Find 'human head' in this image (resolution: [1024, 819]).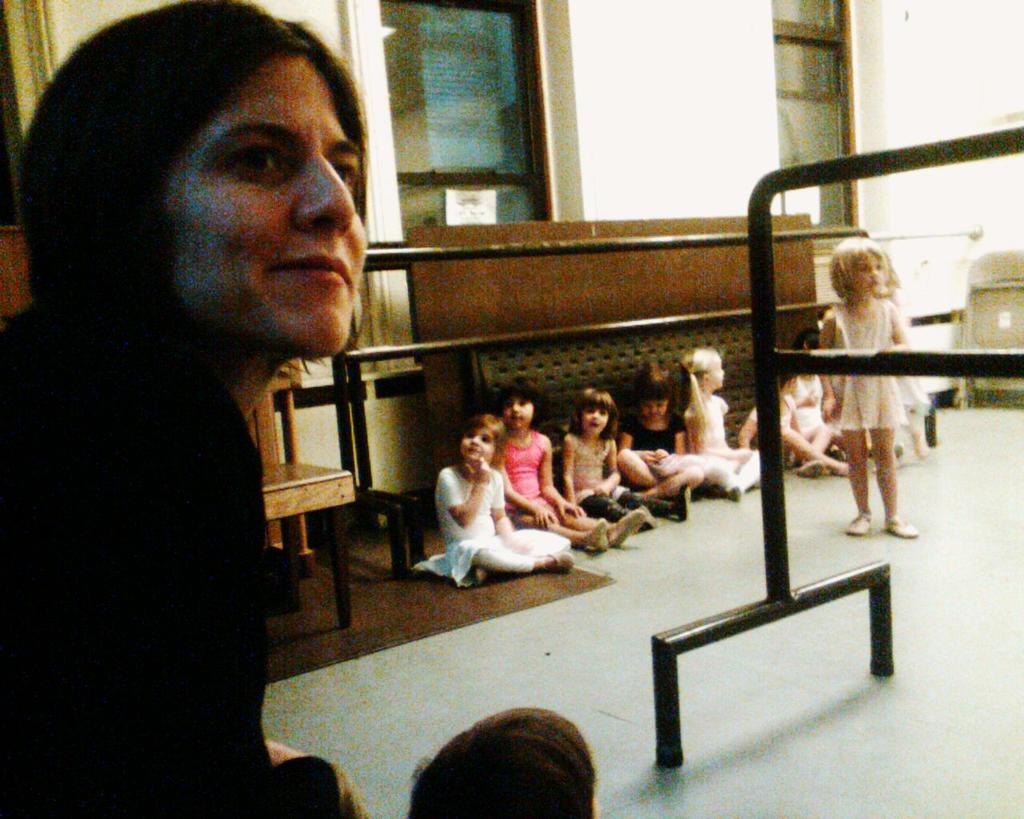
x1=682 y1=344 x2=724 y2=392.
